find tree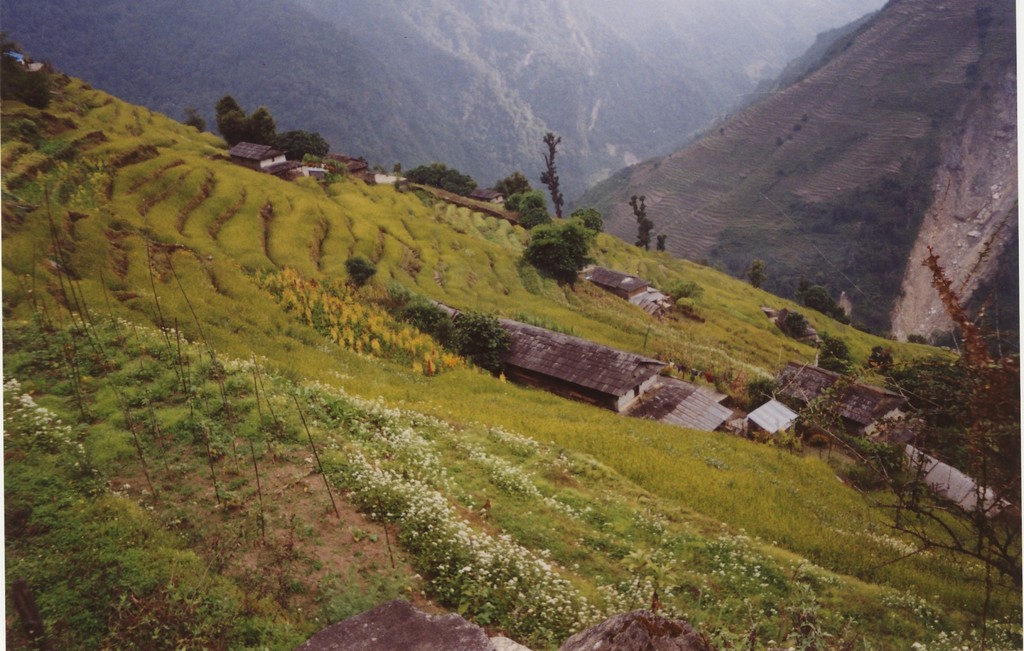
404,161,477,200
